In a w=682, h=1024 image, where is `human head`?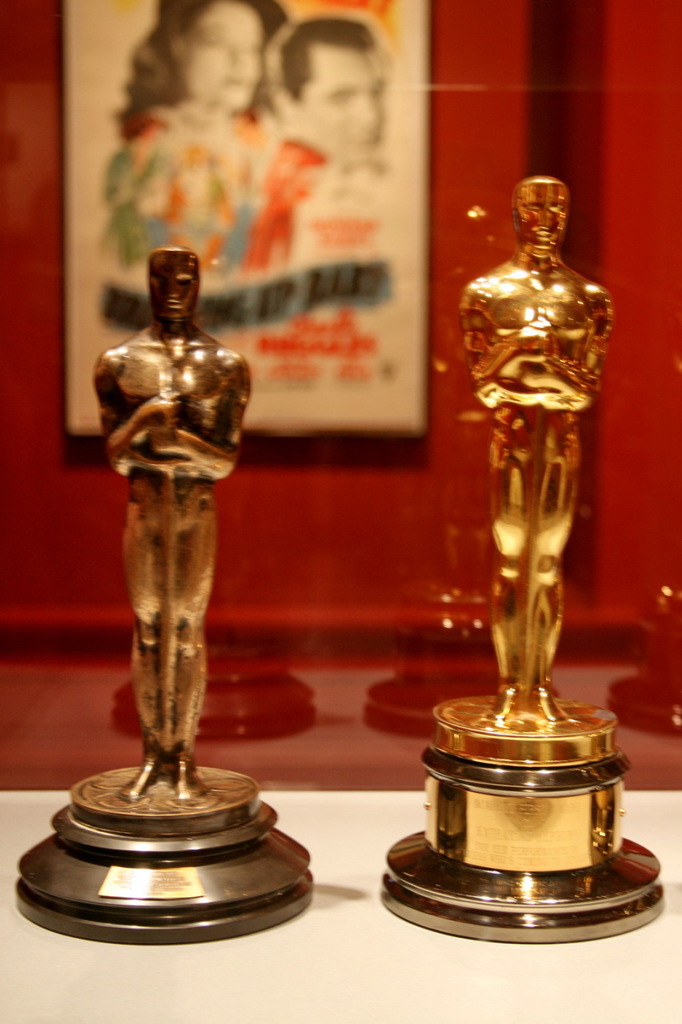
BBox(509, 174, 571, 260).
